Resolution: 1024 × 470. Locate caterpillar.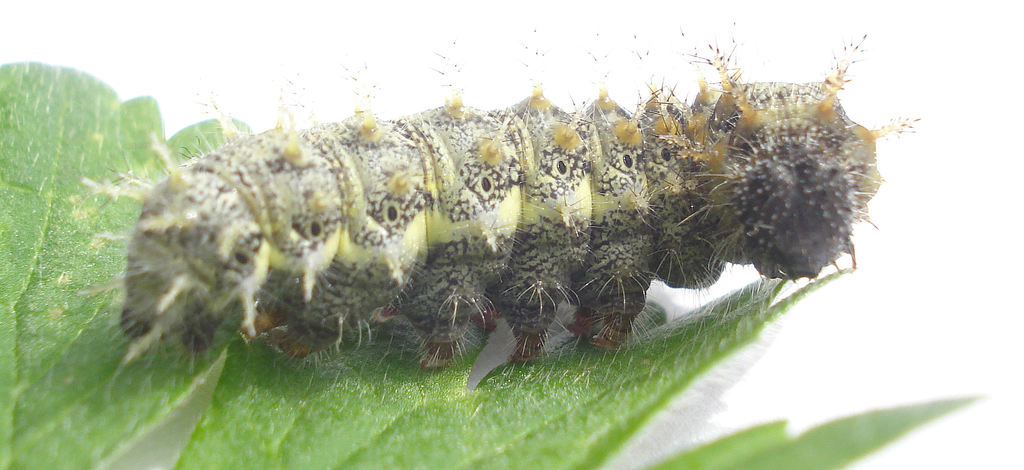
crop(75, 6, 917, 395).
